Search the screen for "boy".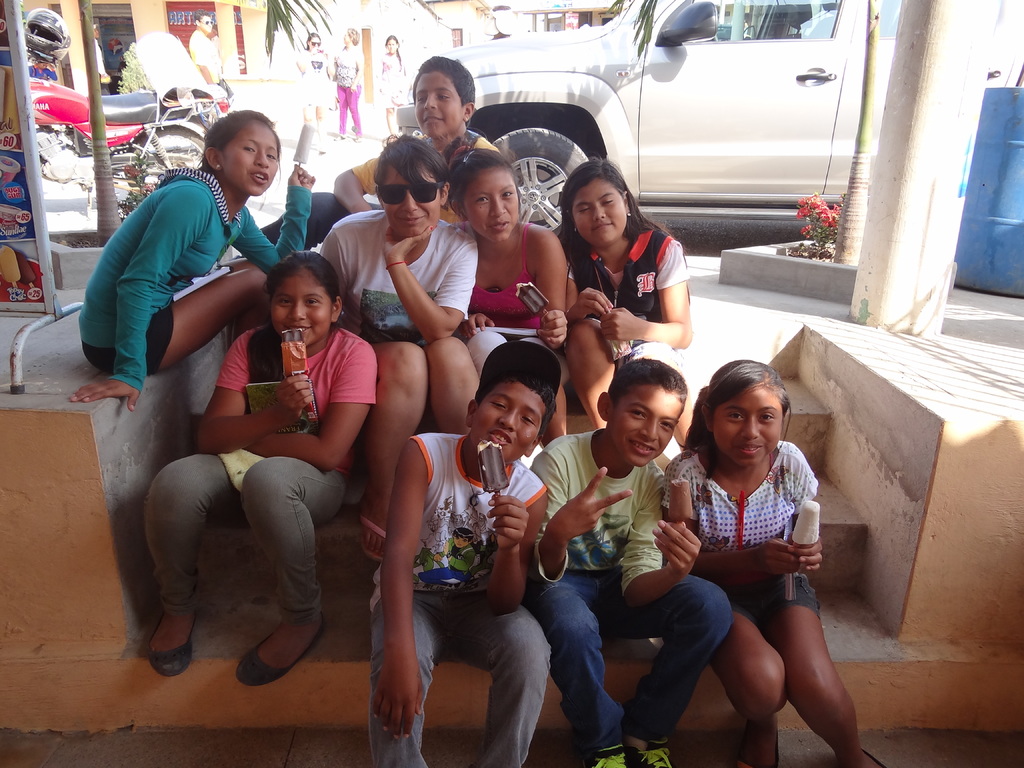
Found at 263 50 500 252.
